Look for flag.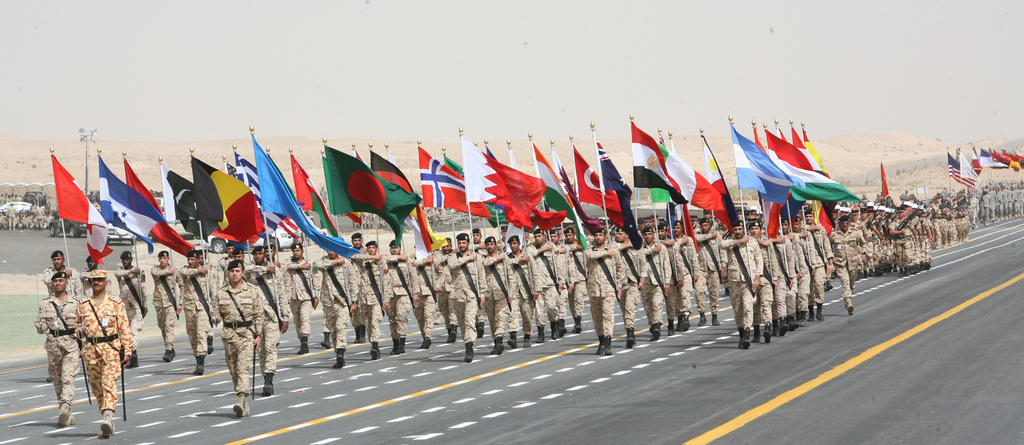
Found: bbox(979, 148, 1004, 170).
